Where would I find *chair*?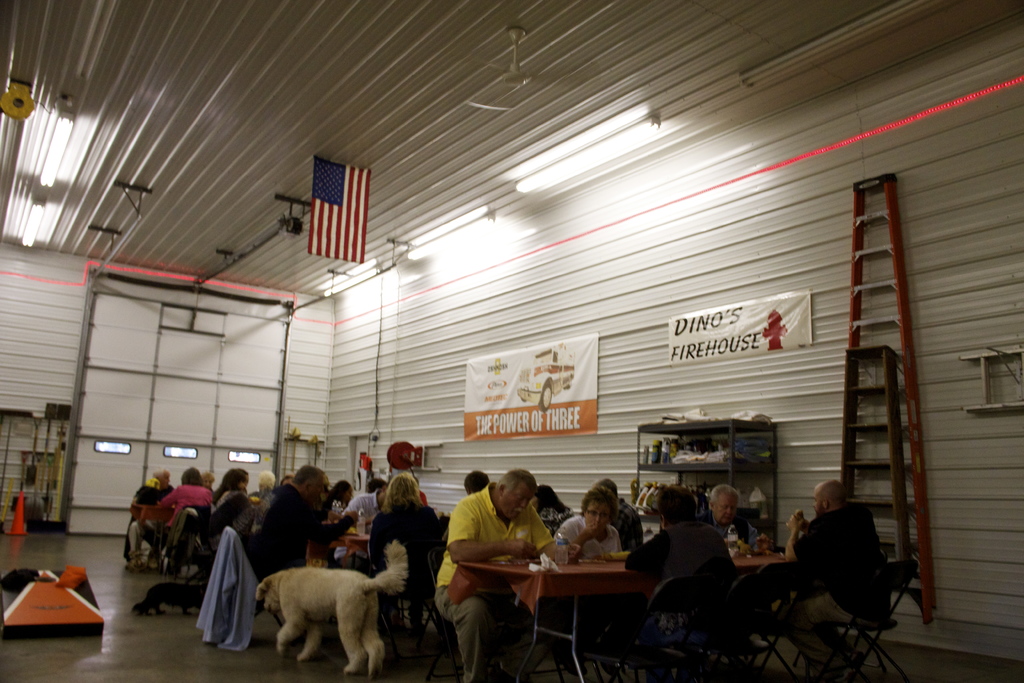
At 539/604/643/682.
